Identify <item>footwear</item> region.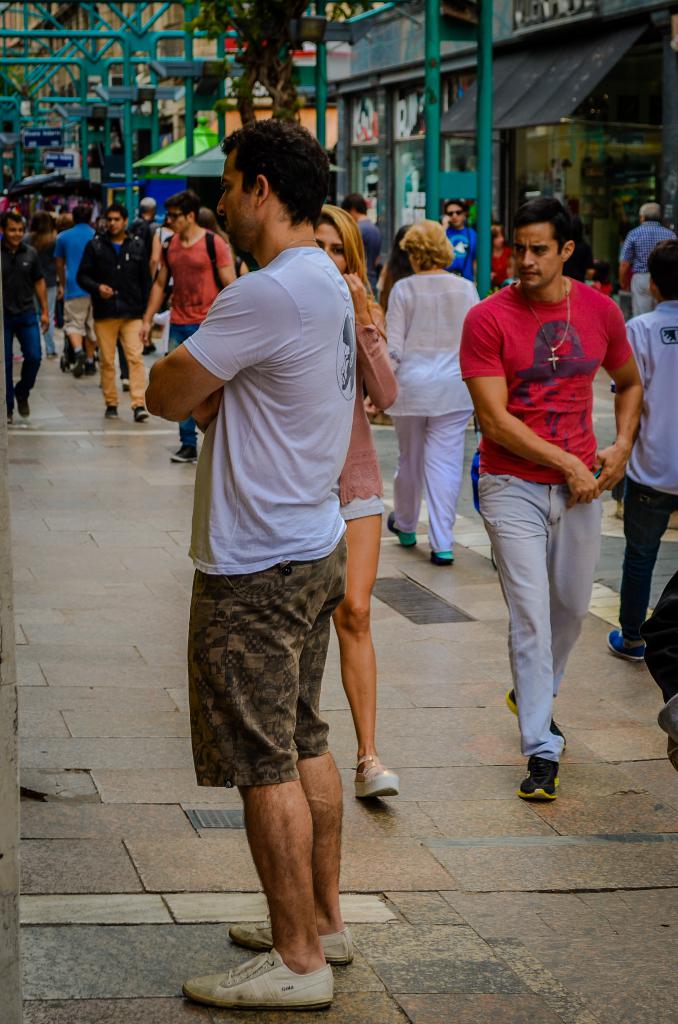
Region: [168, 440, 200, 465].
